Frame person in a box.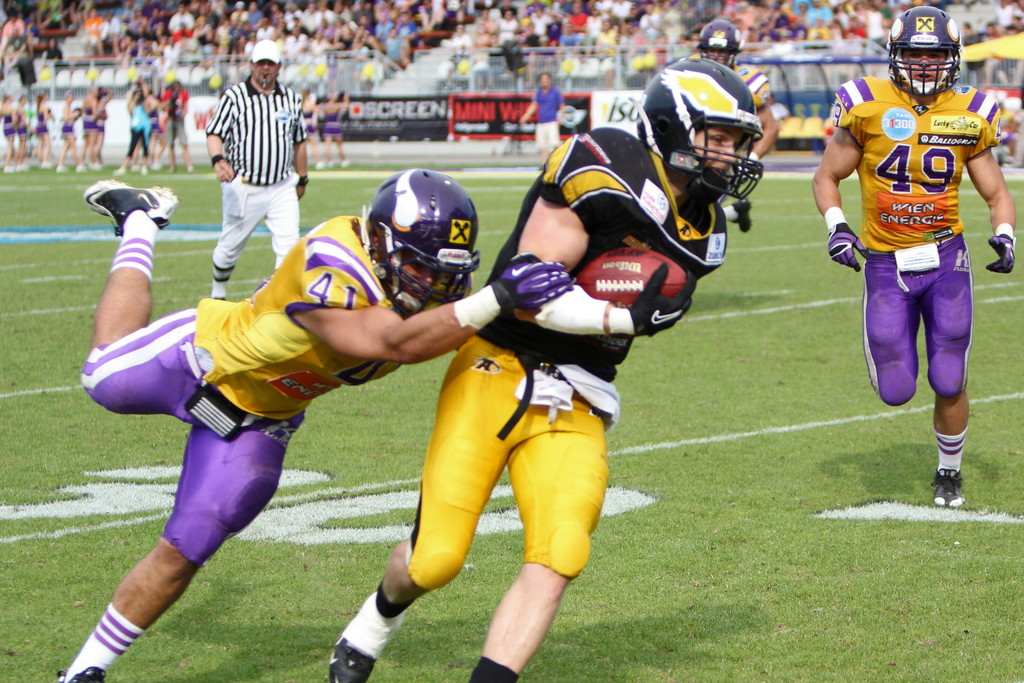
x1=84 y1=77 x2=105 y2=168.
